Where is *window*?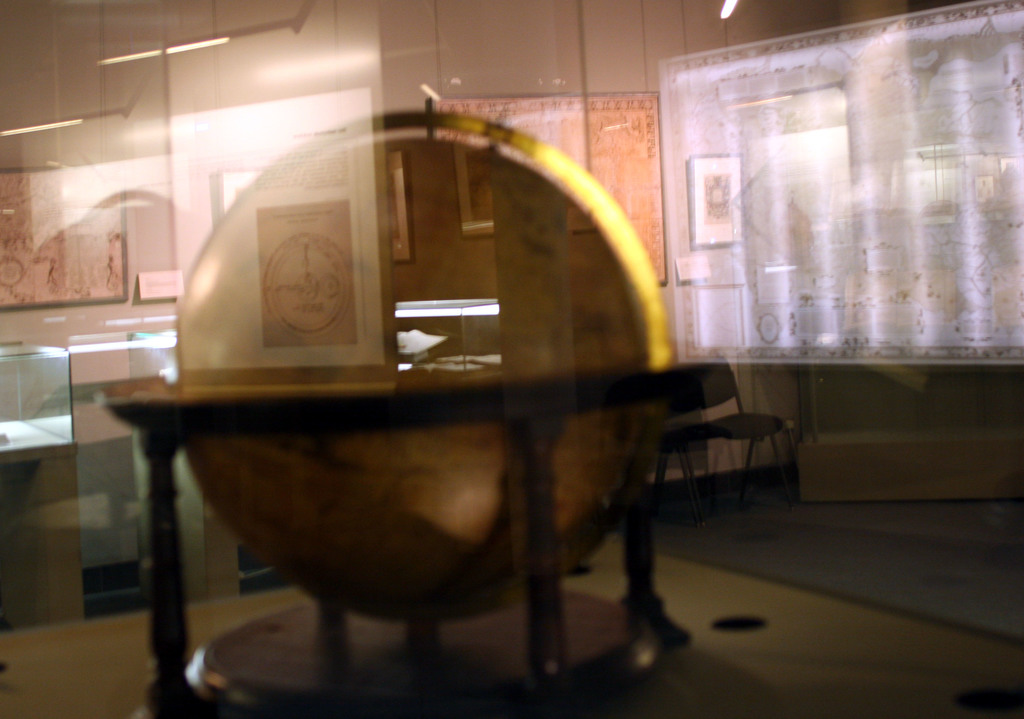
pyautogui.locateOnScreen(660, 0, 1020, 366).
